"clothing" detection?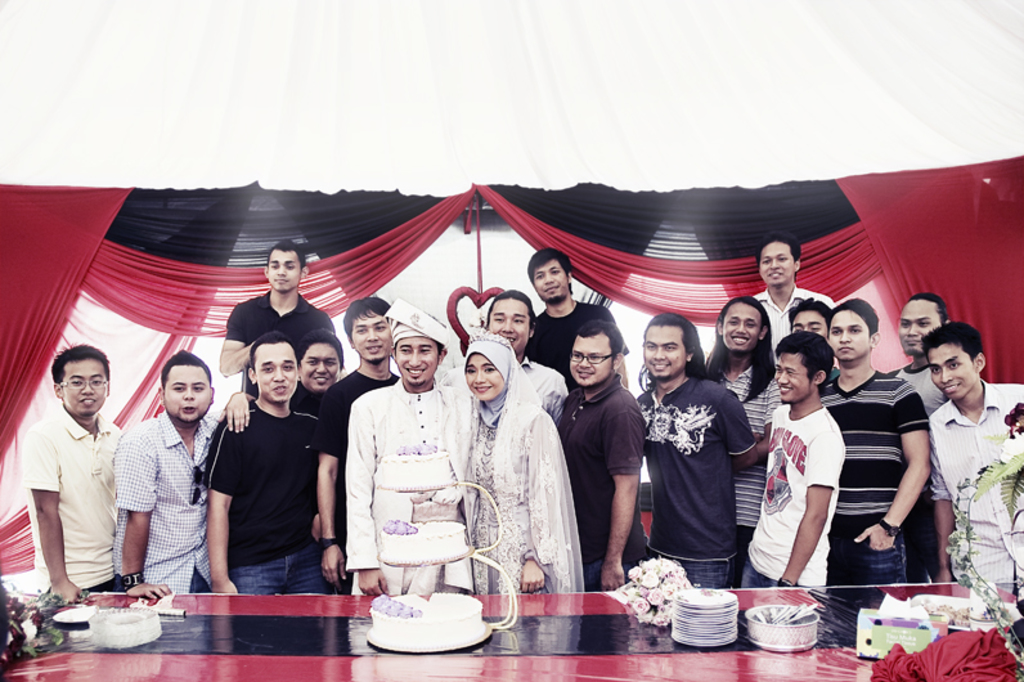
pyautogui.locateOnScreen(345, 373, 485, 593)
